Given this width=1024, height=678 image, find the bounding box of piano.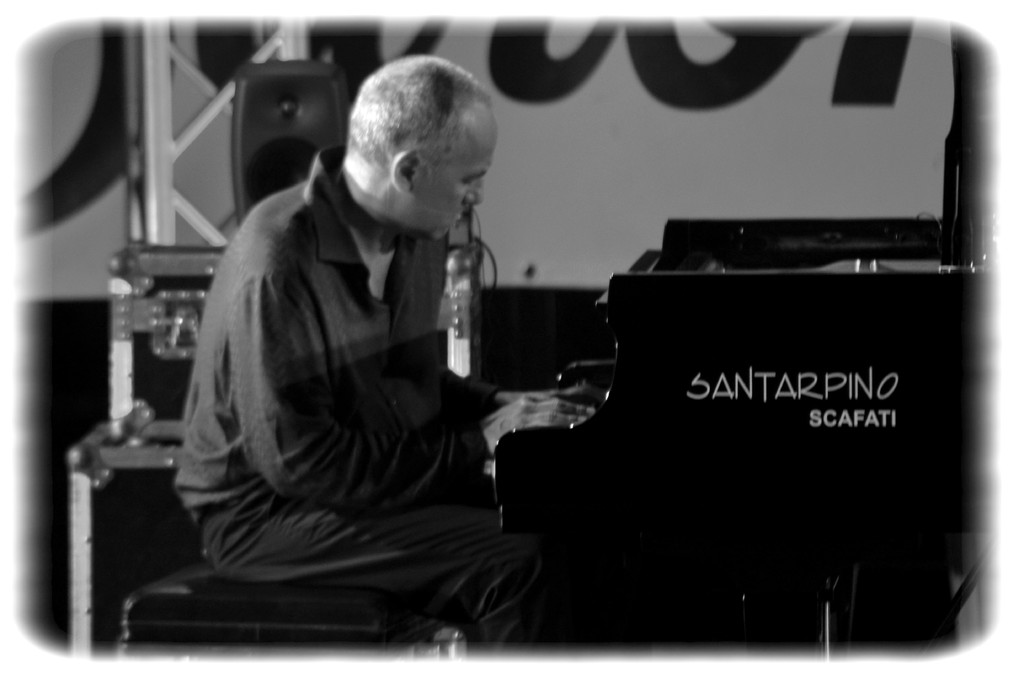
456 127 997 677.
